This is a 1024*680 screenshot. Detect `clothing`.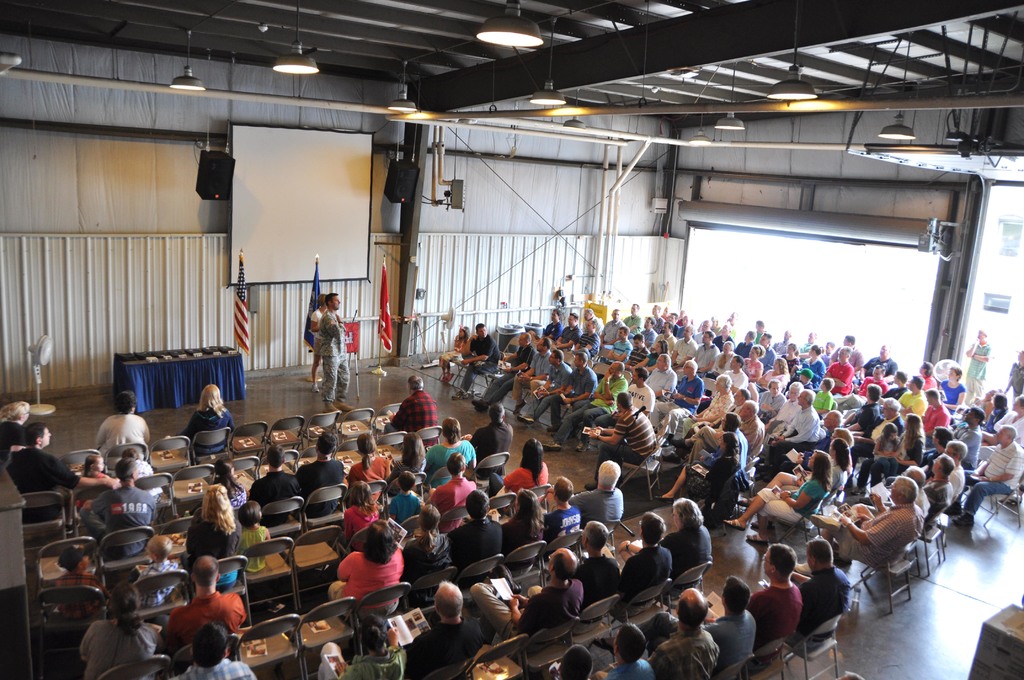
region(691, 337, 719, 382).
